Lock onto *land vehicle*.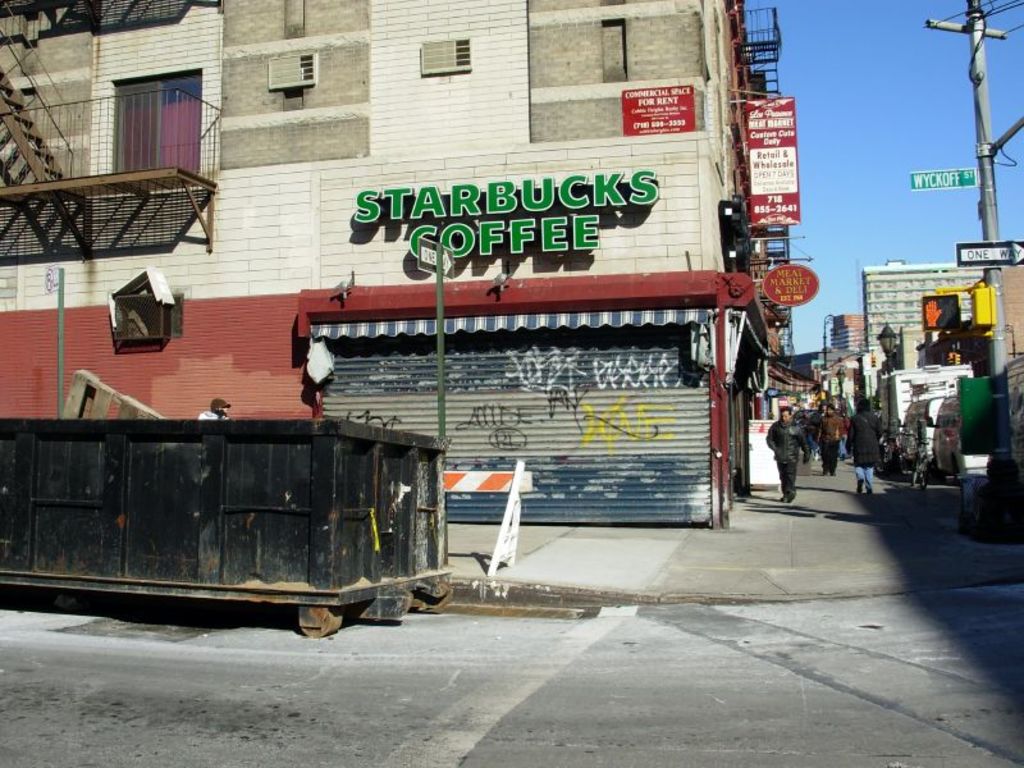
Locked: <bbox>932, 392, 960, 483</bbox>.
